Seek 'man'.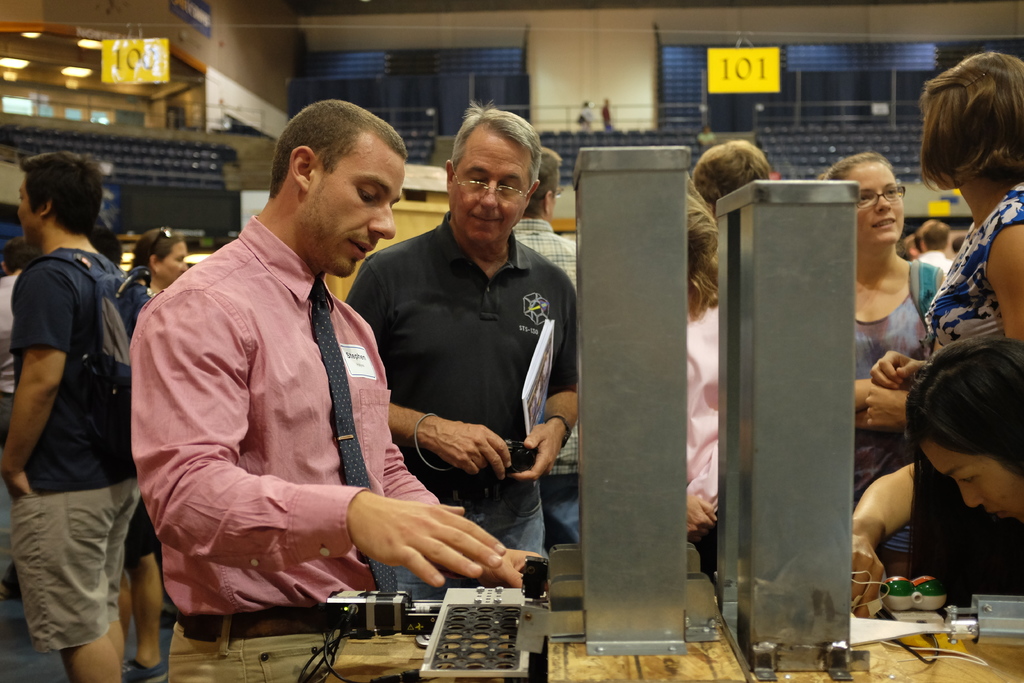
region(342, 98, 582, 600).
